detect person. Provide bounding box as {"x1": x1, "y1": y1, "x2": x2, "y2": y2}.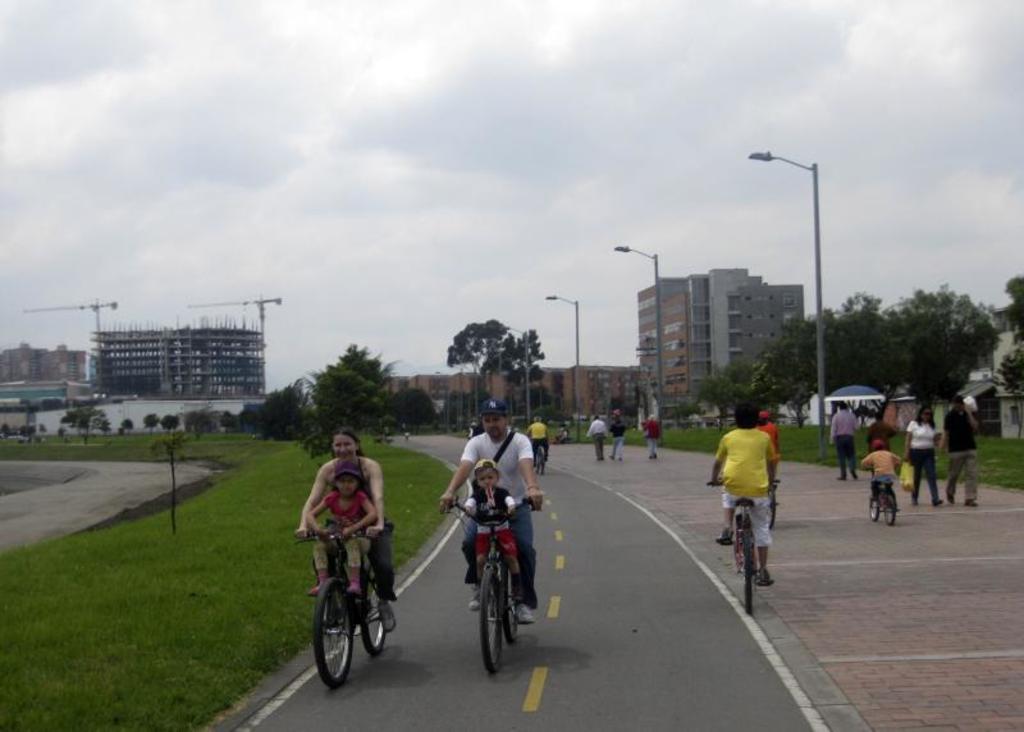
{"x1": 468, "y1": 462, "x2": 524, "y2": 569}.
